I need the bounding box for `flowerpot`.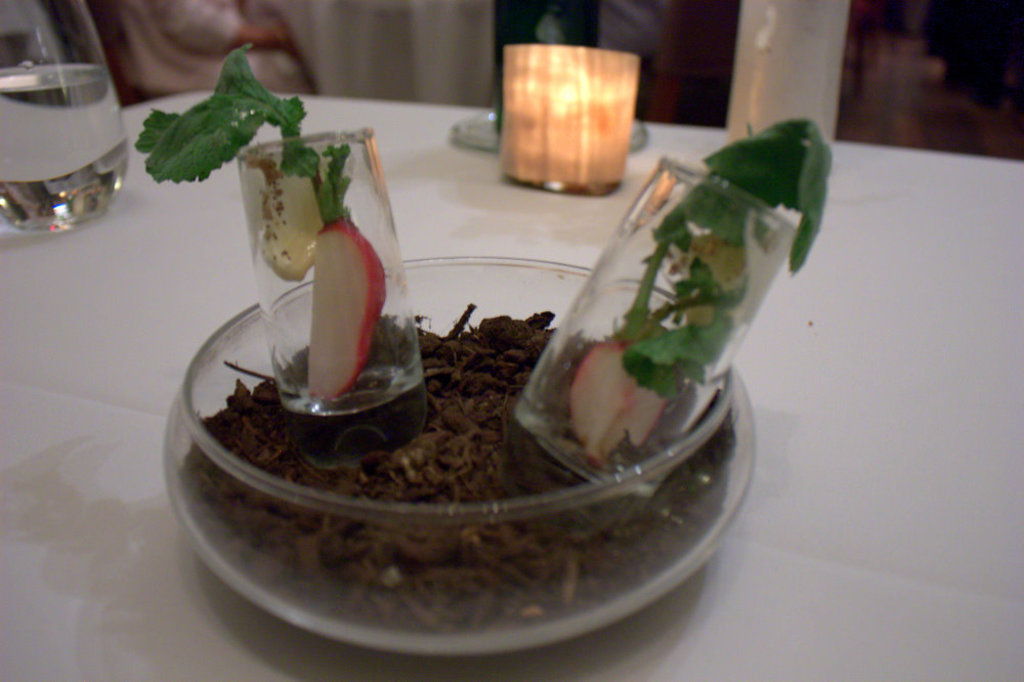
Here it is: (left=505, top=148, right=806, bottom=502).
